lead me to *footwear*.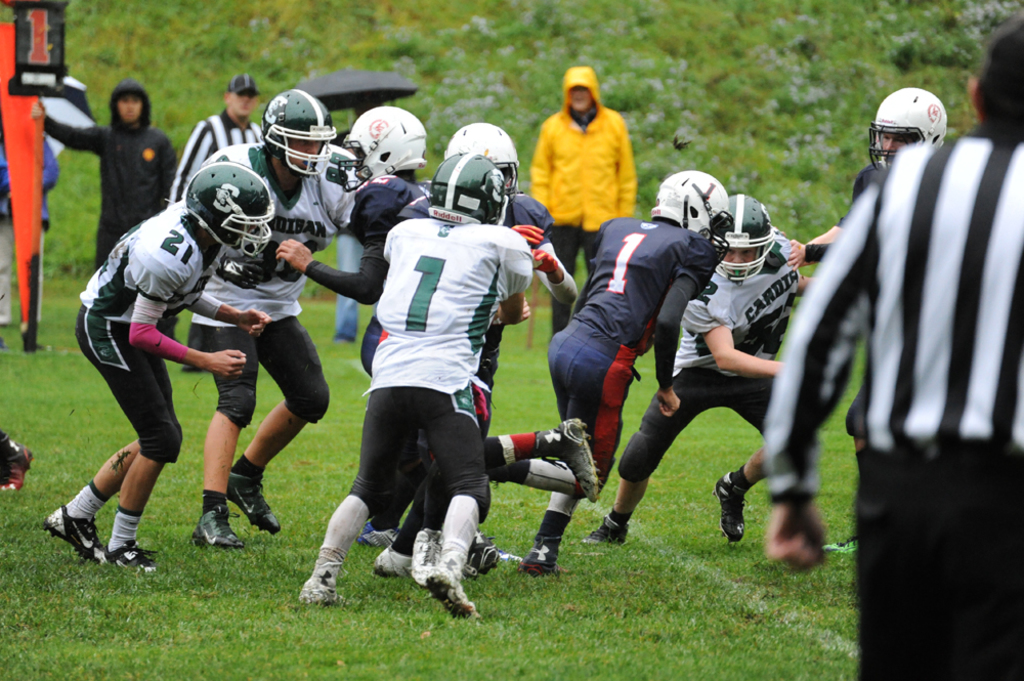
Lead to 713, 471, 746, 544.
